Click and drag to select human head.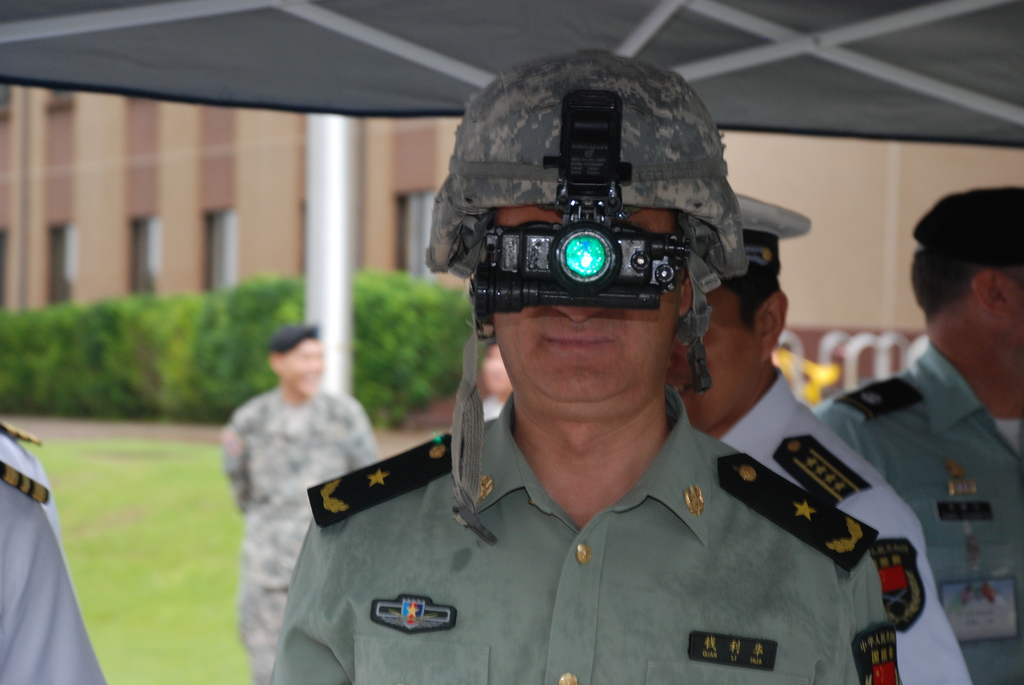
Selection: (x1=913, y1=181, x2=1023, y2=371).
